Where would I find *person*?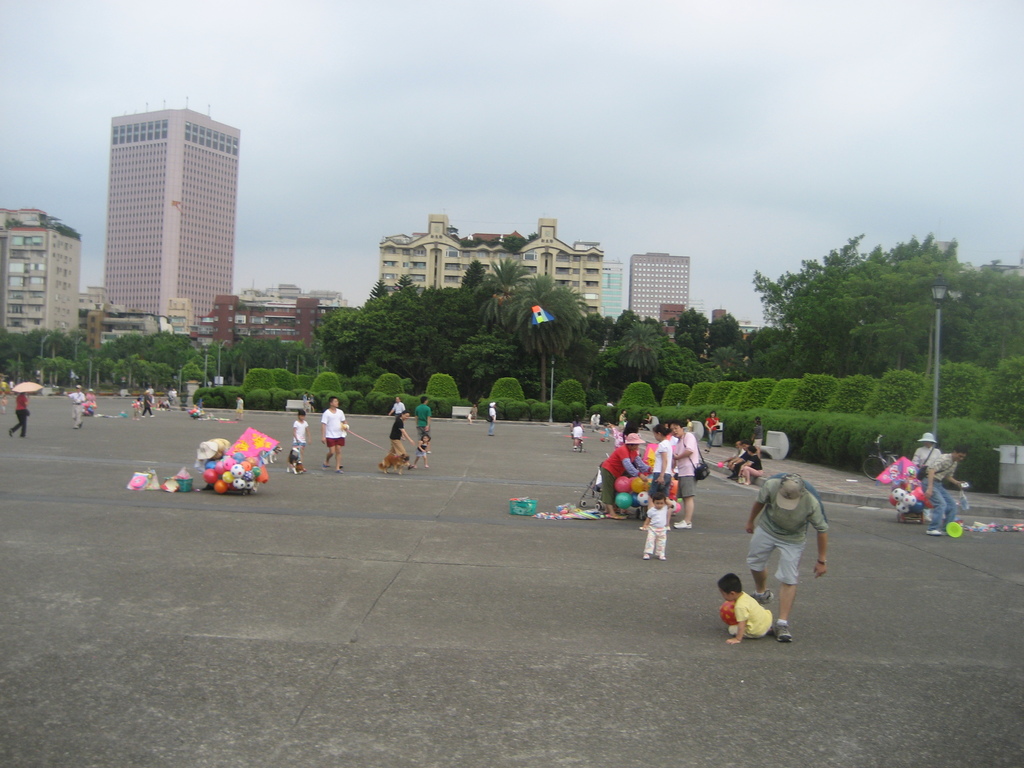
At [left=572, top=423, right=583, bottom=452].
